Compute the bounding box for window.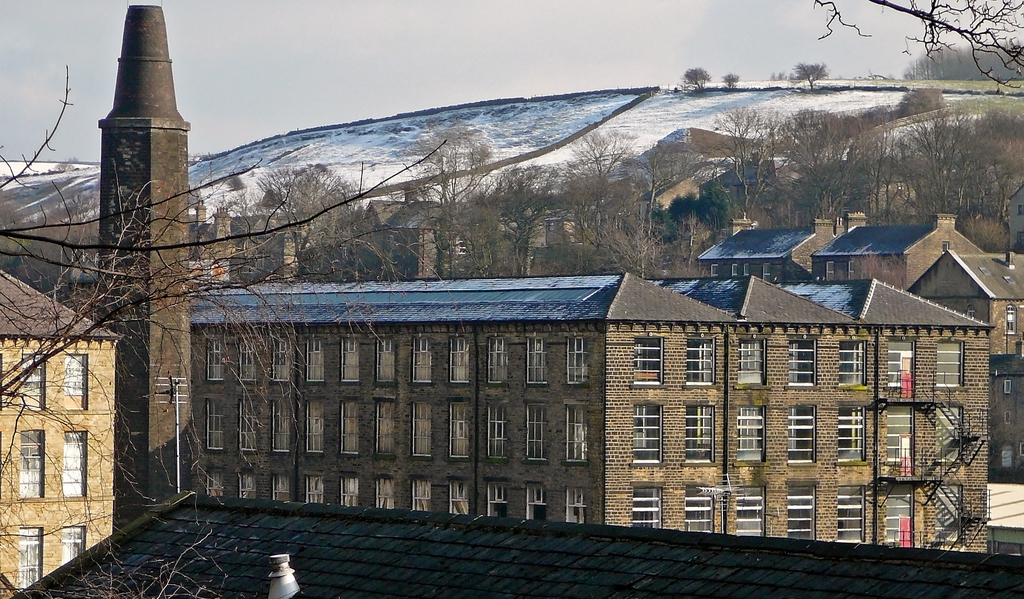
bbox=(446, 400, 475, 463).
